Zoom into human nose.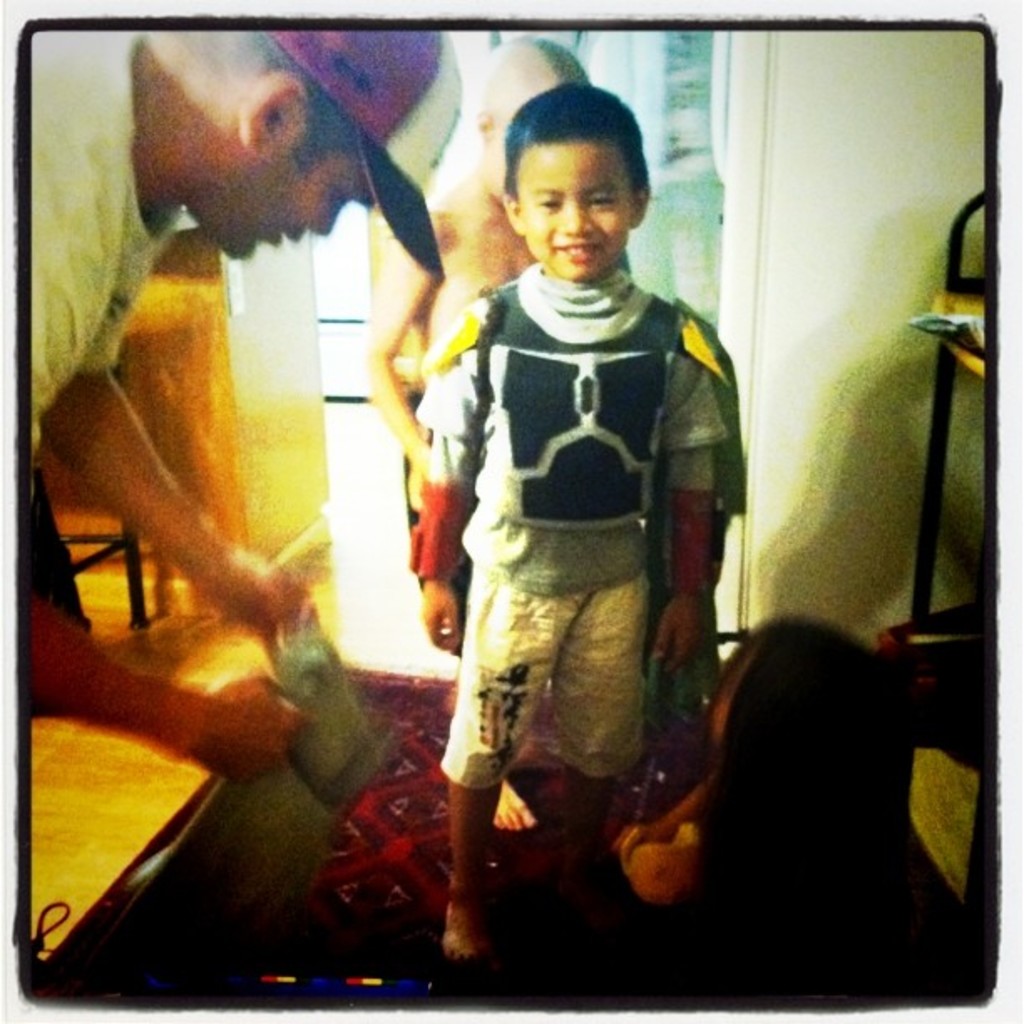
Zoom target: {"left": 557, "top": 201, "right": 591, "bottom": 229}.
